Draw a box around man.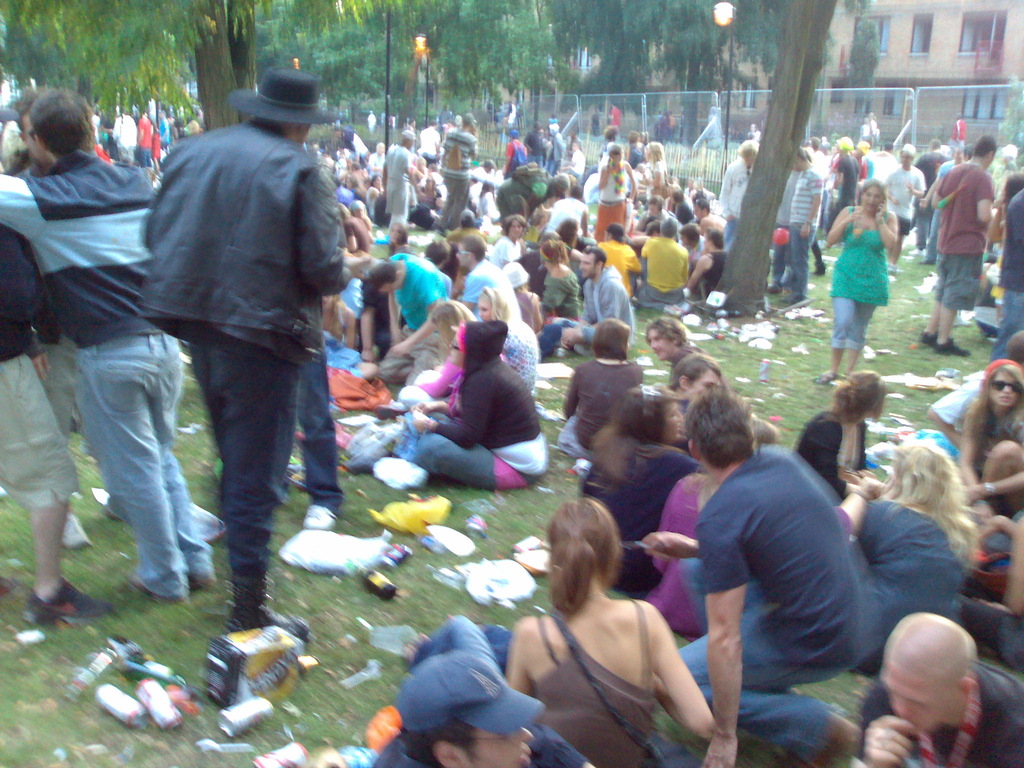
rect(366, 252, 448, 335).
